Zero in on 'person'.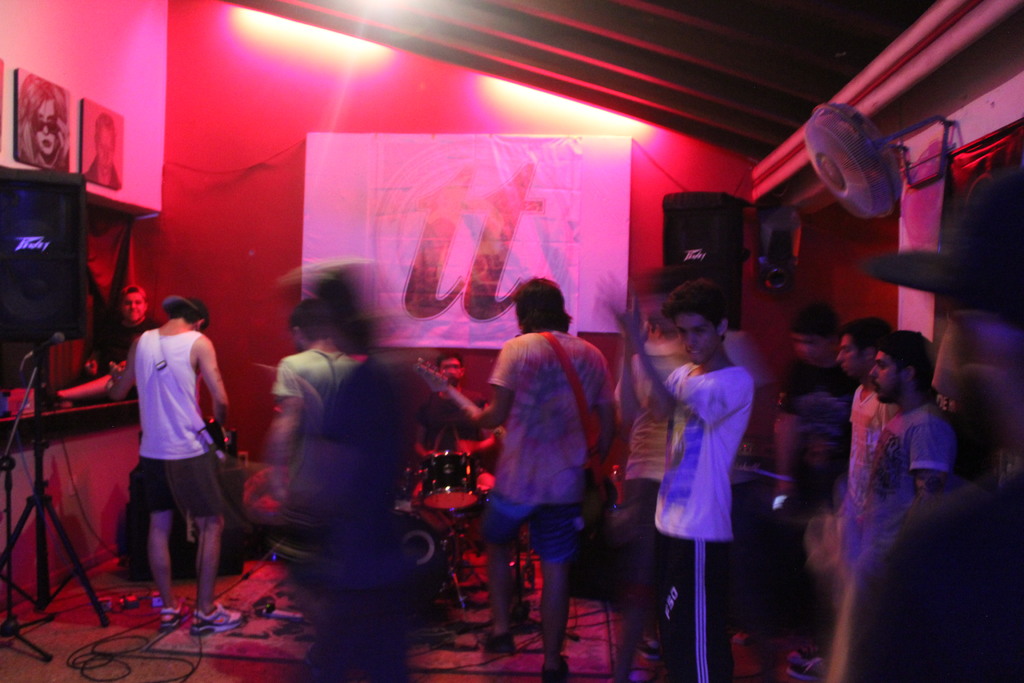
Zeroed in: crop(16, 76, 70, 174).
